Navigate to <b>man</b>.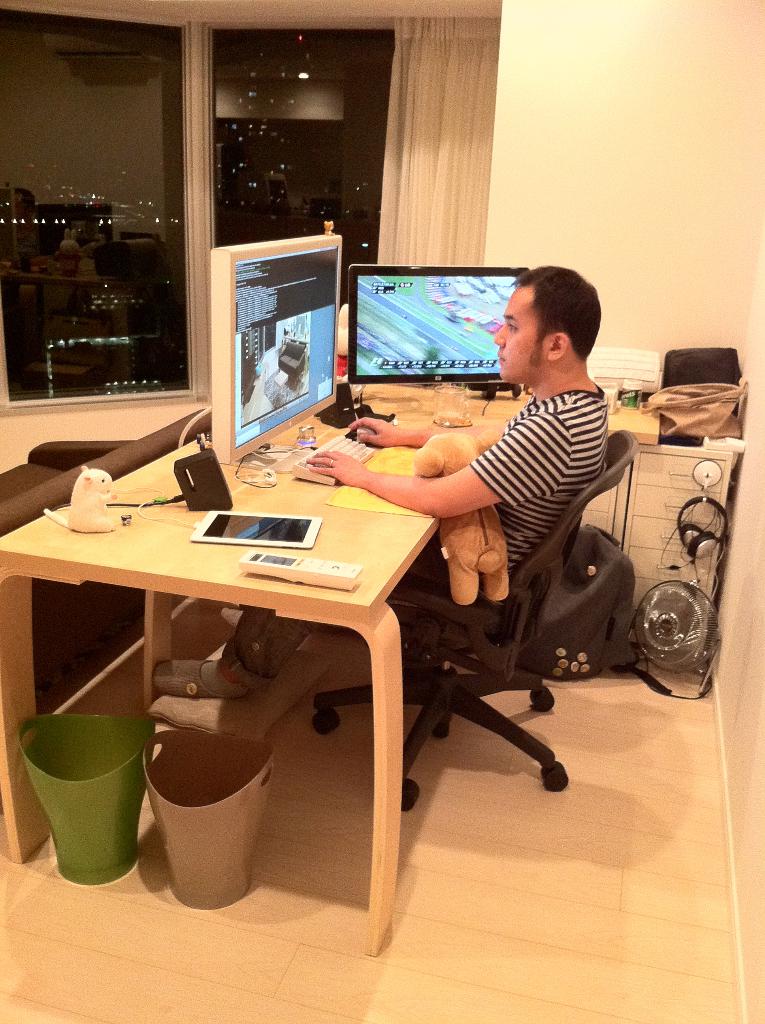
Navigation target: region(143, 262, 611, 691).
